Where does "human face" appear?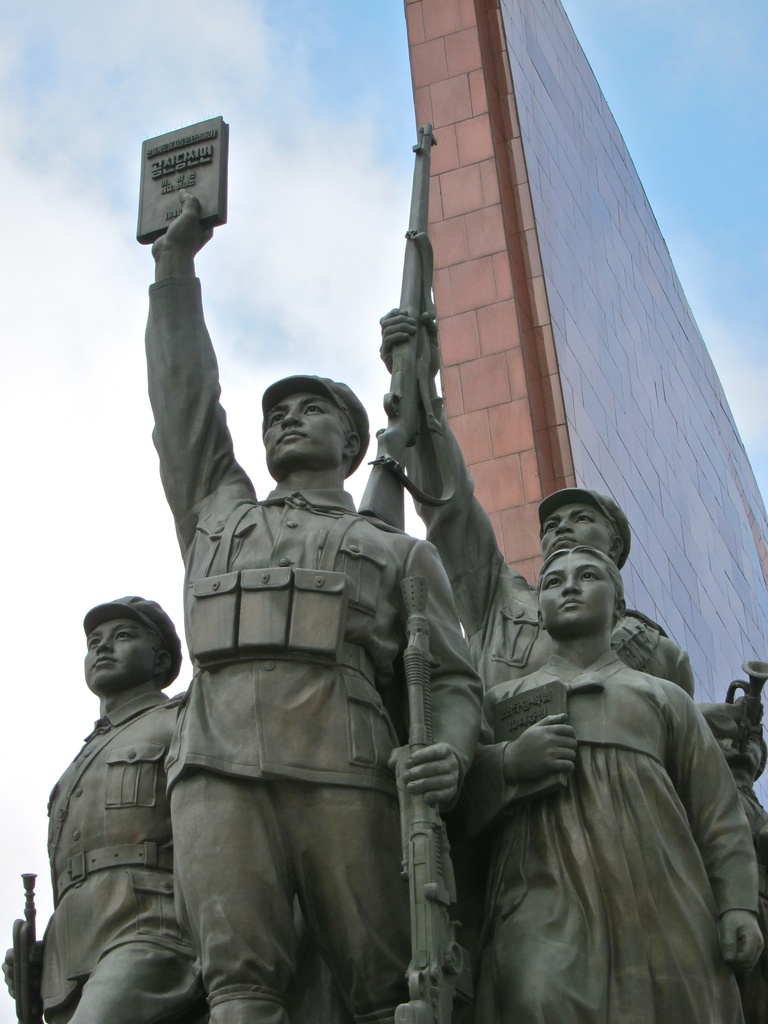
Appears at BBox(535, 502, 617, 547).
